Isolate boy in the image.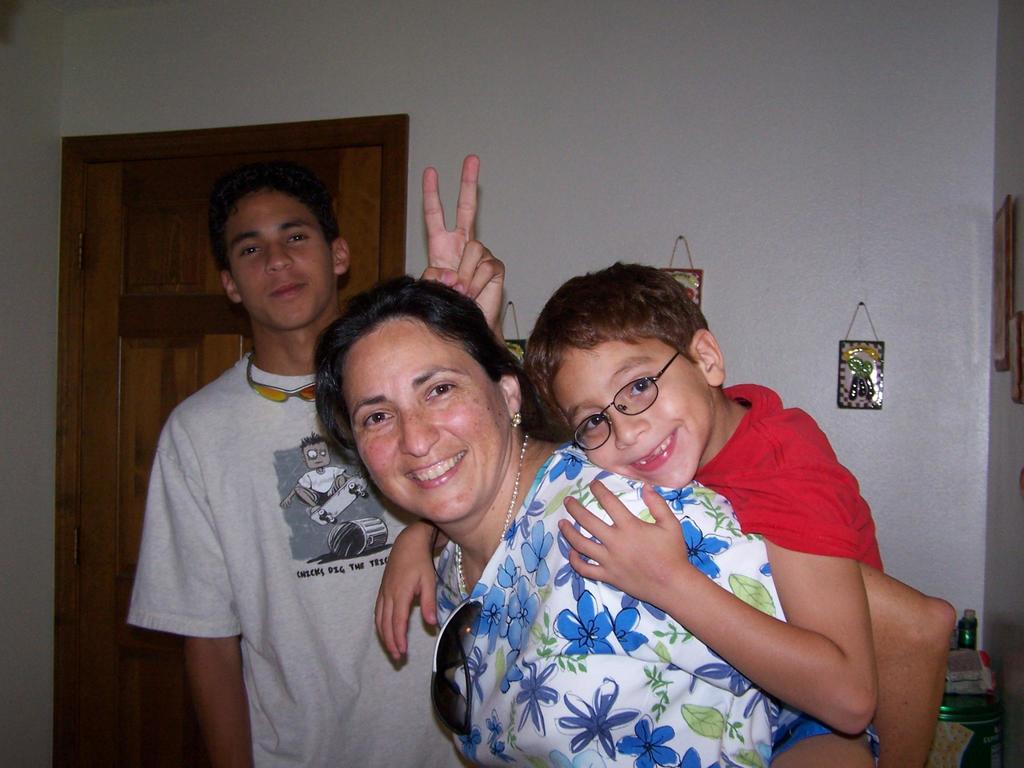
Isolated region: pyautogui.locateOnScreen(372, 253, 887, 767).
